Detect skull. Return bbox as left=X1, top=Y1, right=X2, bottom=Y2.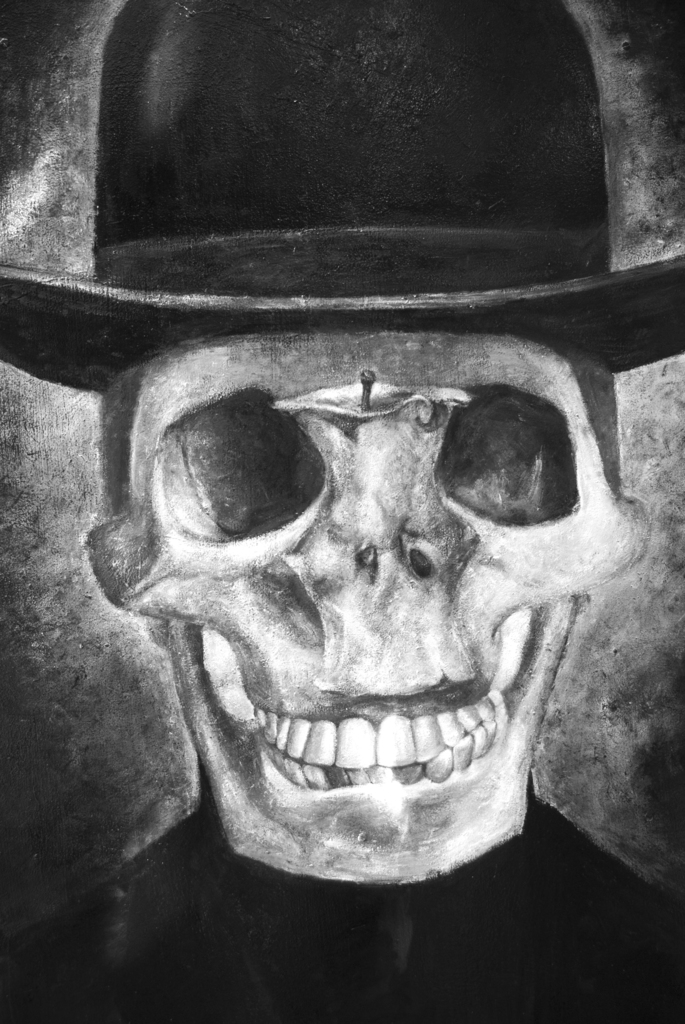
left=74, top=233, right=641, bottom=886.
